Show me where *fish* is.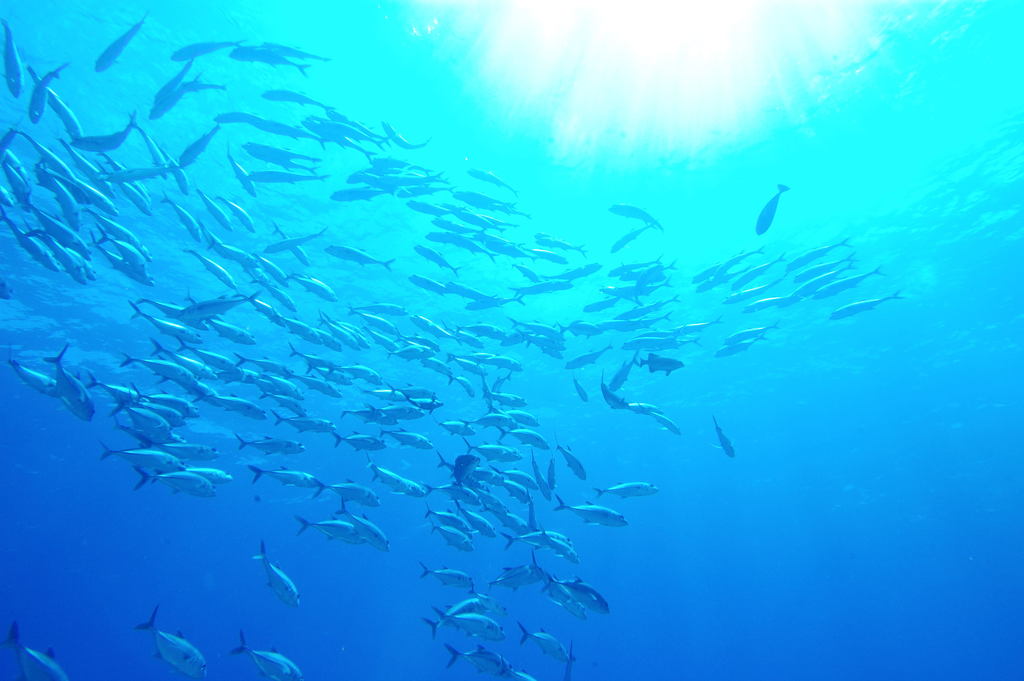
*fish* is at box=[739, 297, 799, 317].
